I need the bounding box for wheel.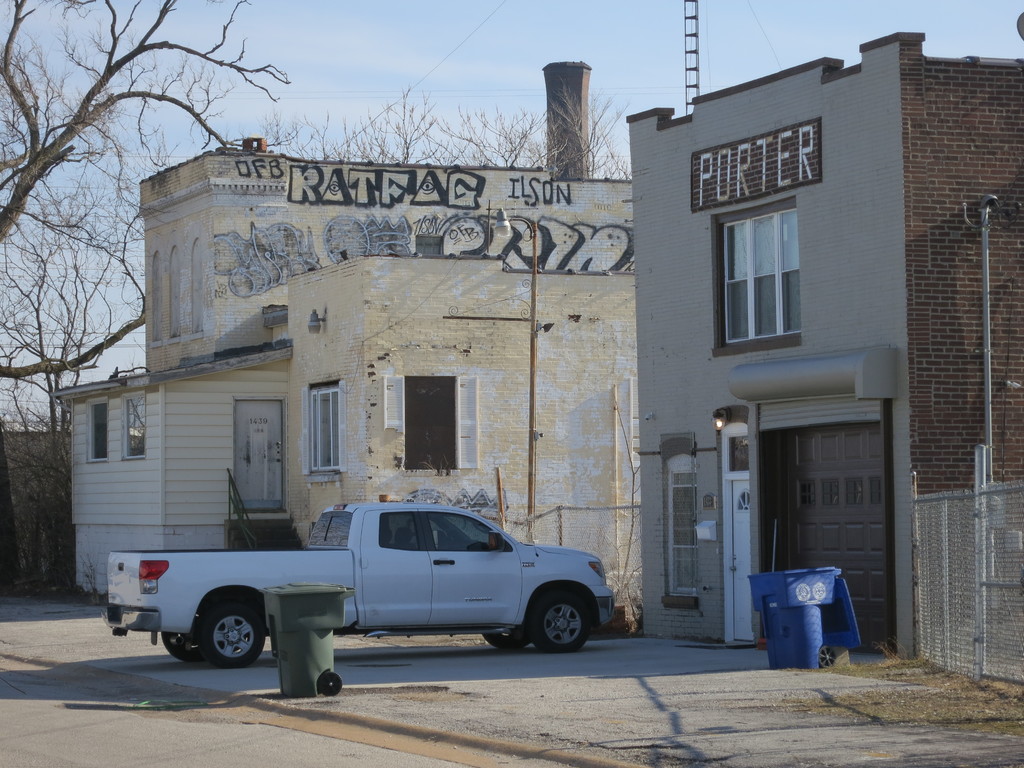
Here it is: x1=817 y1=646 x2=836 y2=668.
